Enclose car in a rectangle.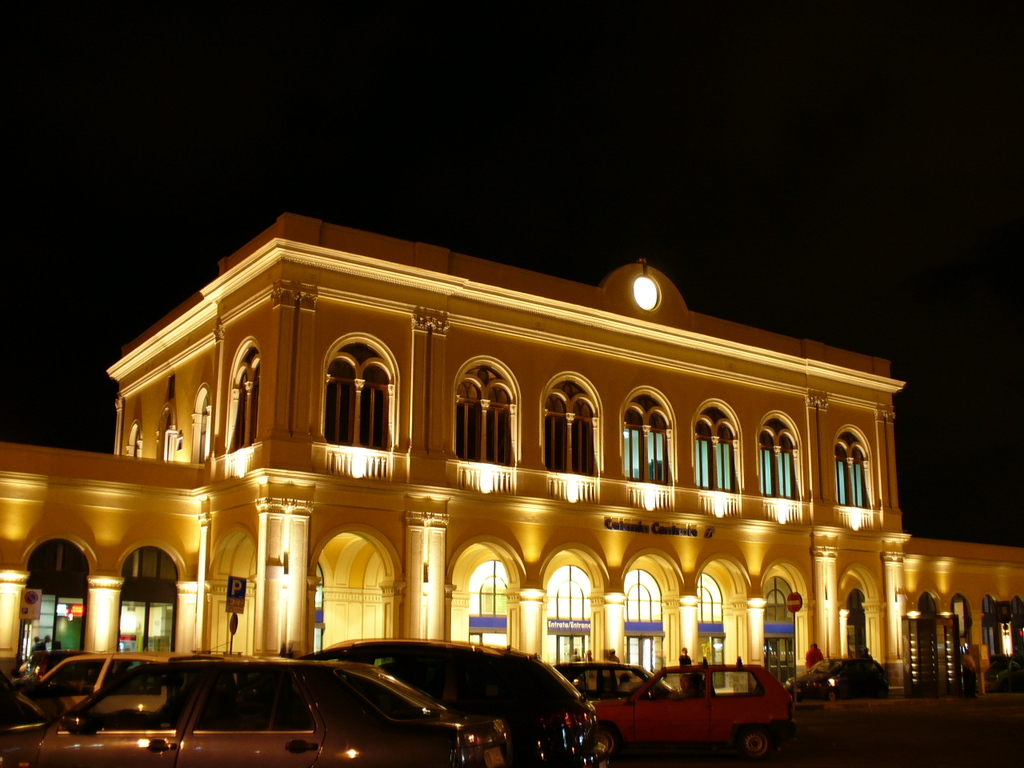
crop(560, 656, 668, 758).
